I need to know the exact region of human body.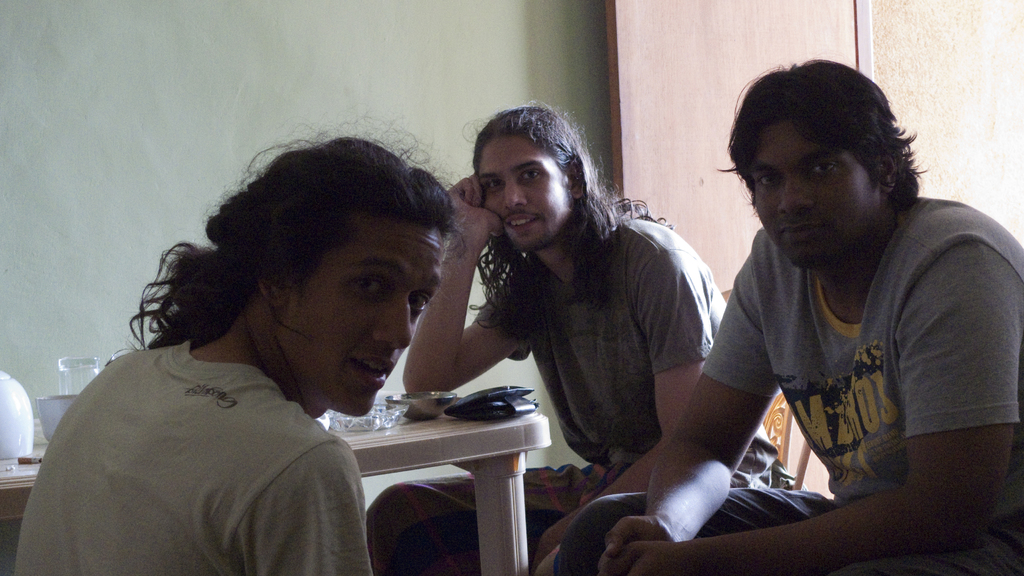
Region: bbox(13, 326, 375, 575).
